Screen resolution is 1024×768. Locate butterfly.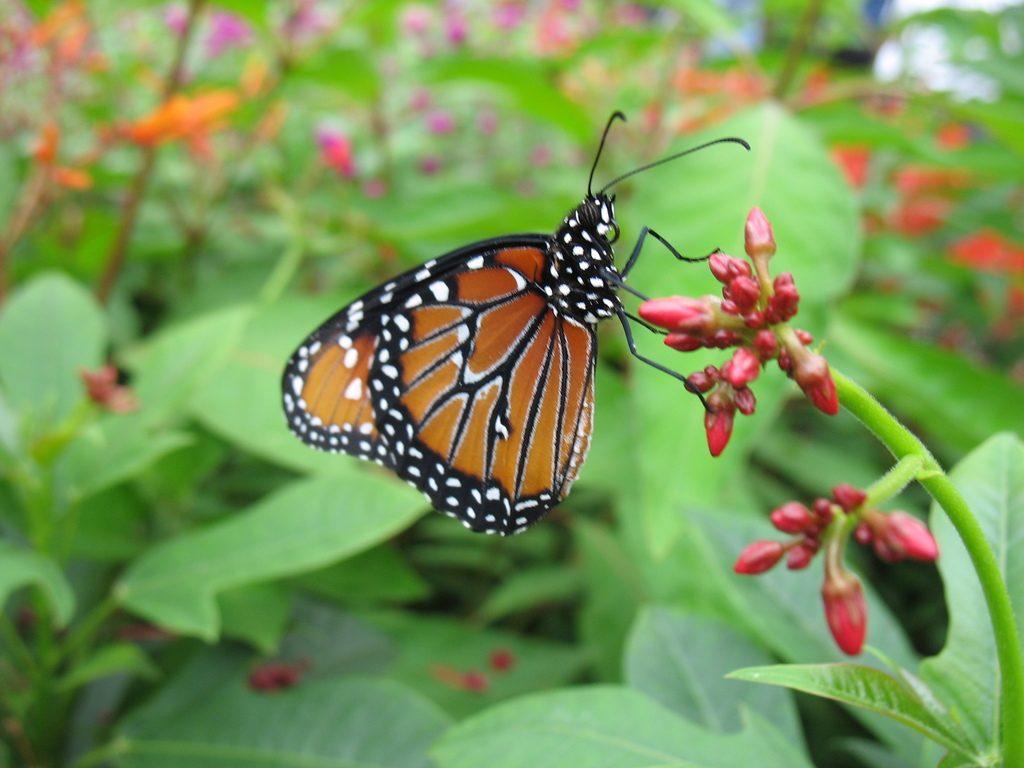
<region>269, 102, 744, 538</region>.
